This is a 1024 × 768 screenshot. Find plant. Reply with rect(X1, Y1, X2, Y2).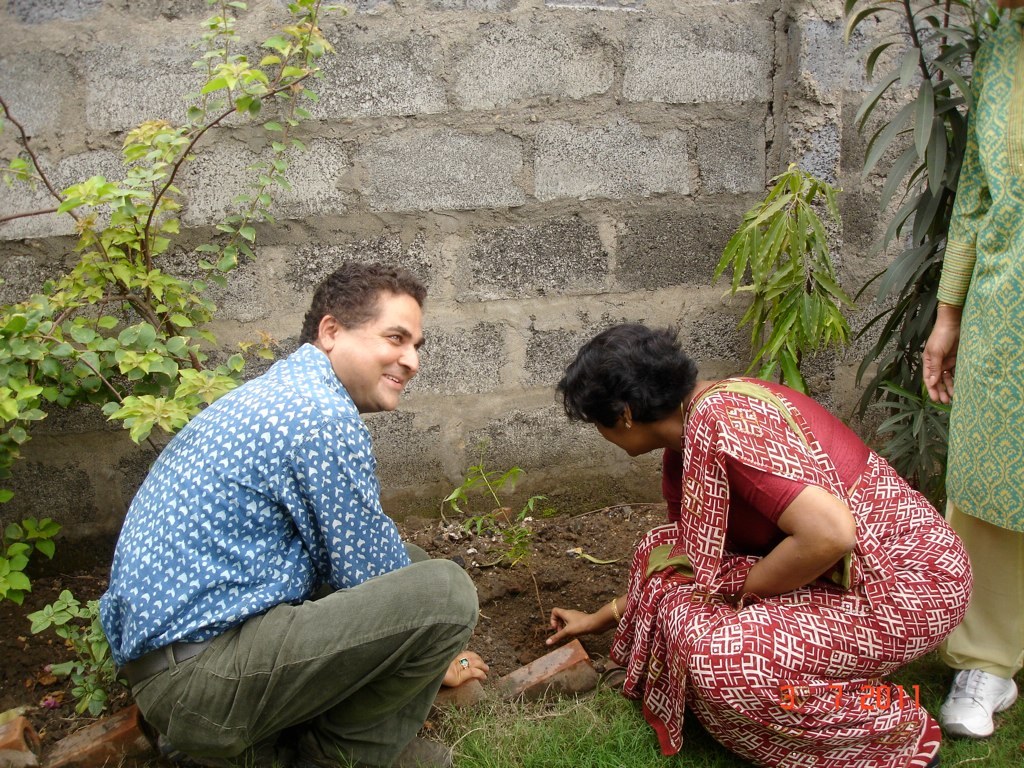
rect(439, 449, 562, 647).
